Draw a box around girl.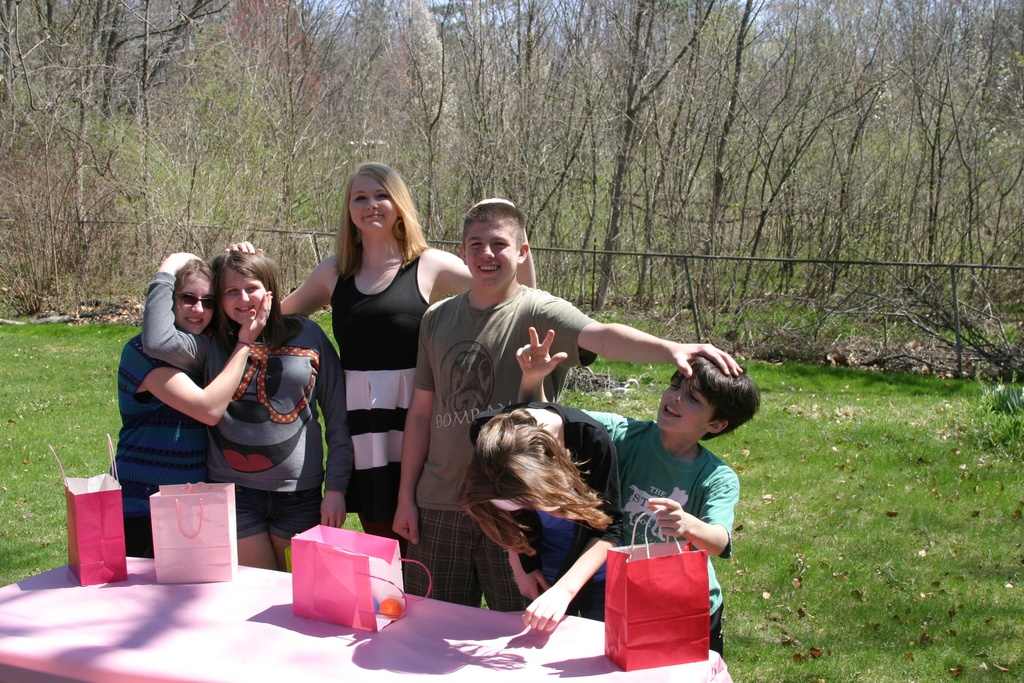
bbox(139, 247, 356, 572).
